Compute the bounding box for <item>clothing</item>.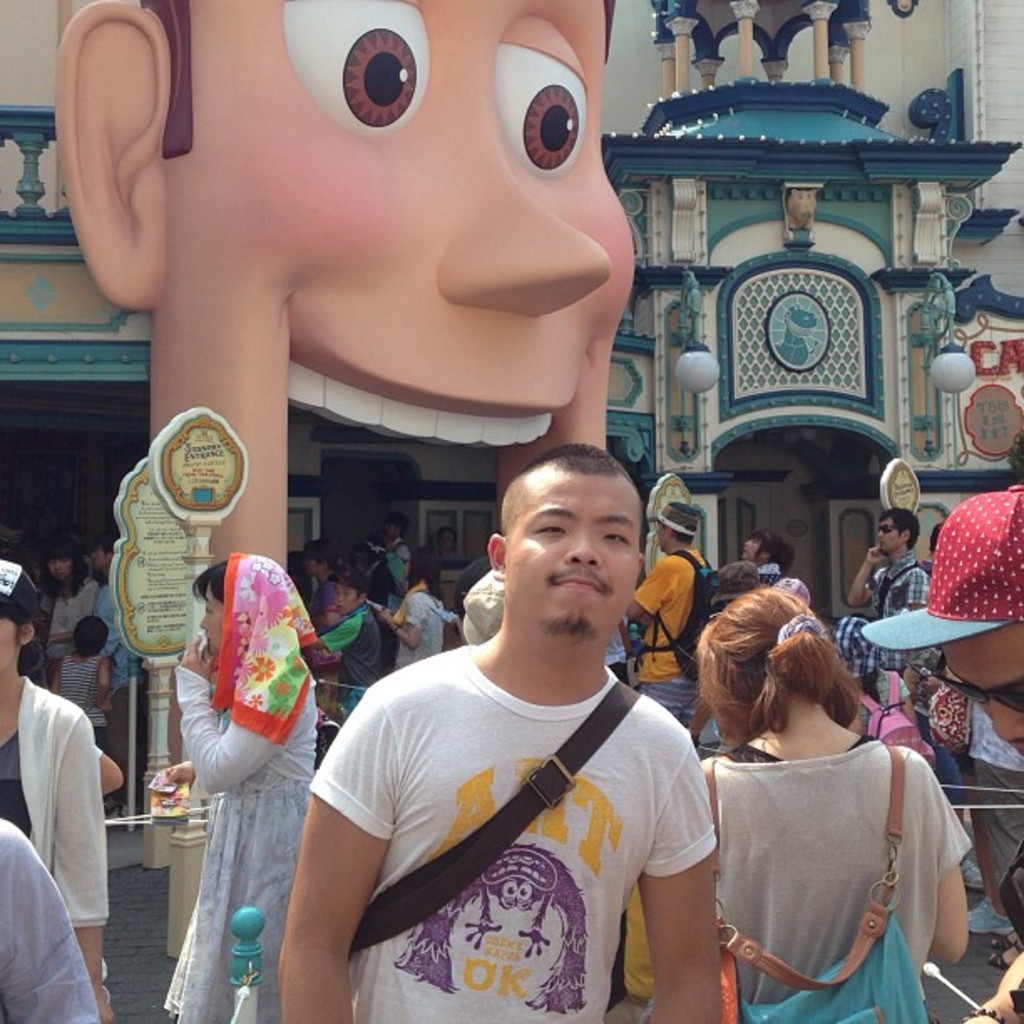
pyautogui.locateOnScreen(325, 606, 381, 713).
